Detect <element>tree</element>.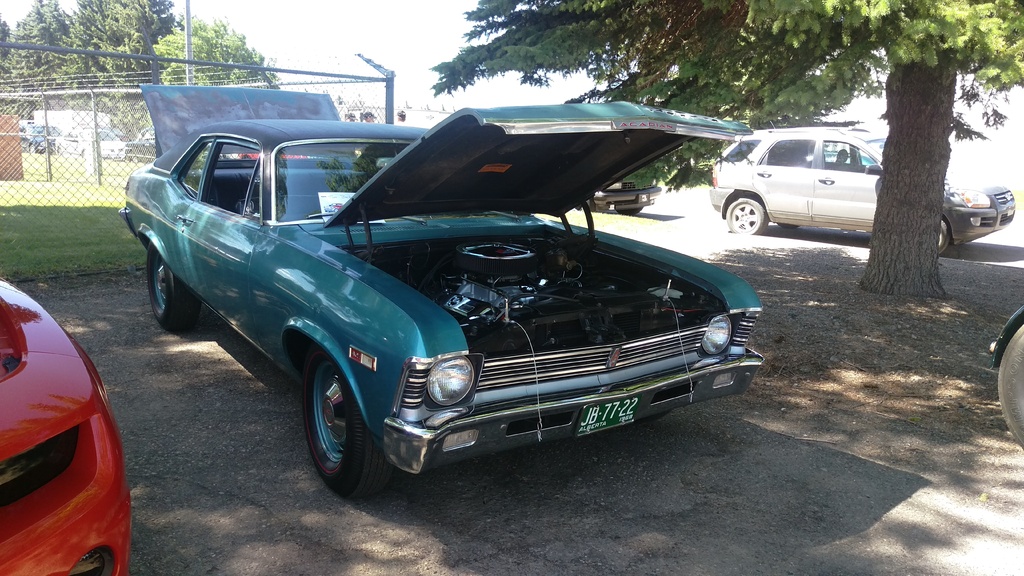
Detected at (left=434, top=0, right=1023, bottom=306).
